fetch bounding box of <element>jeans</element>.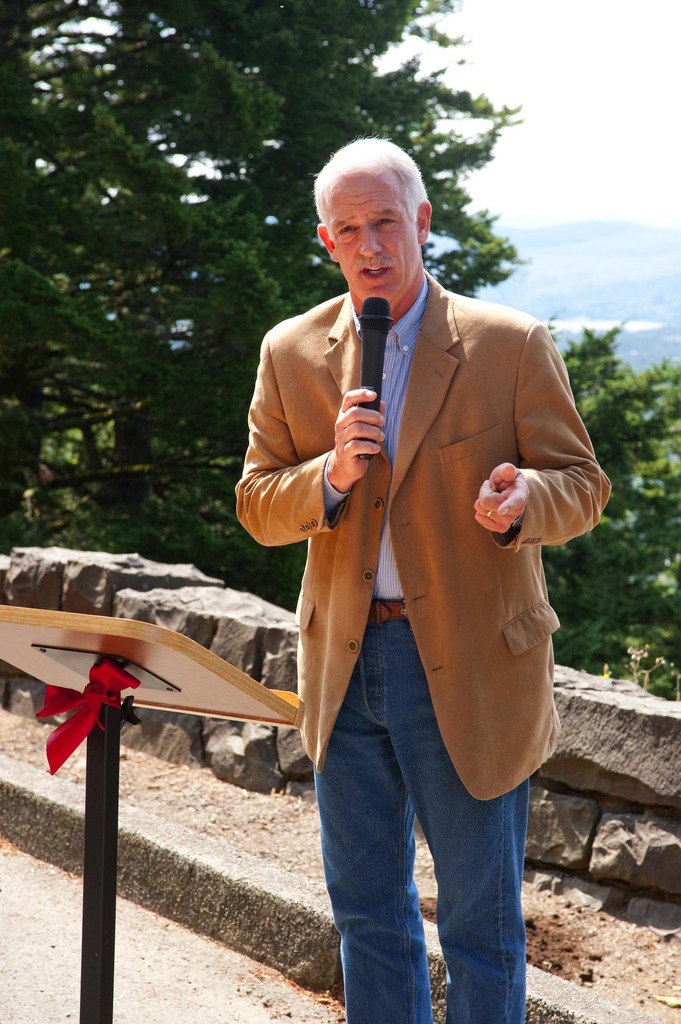
Bbox: <box>298,663,543,1023</box>.
